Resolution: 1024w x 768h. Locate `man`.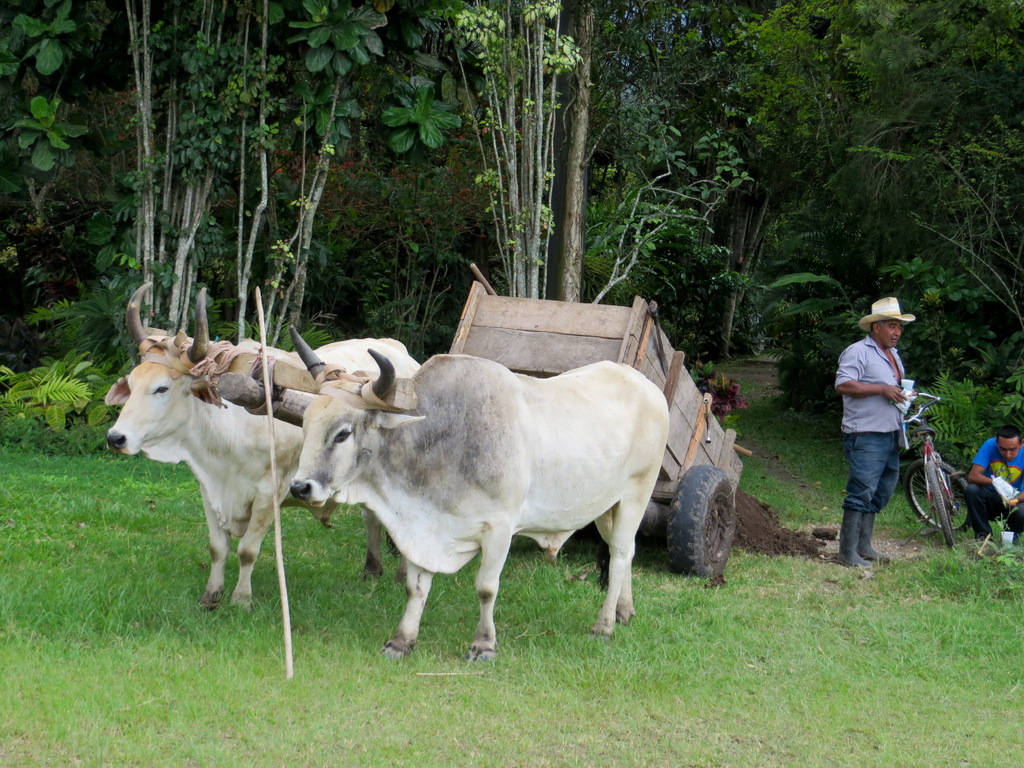
(959,422,1023,545).
